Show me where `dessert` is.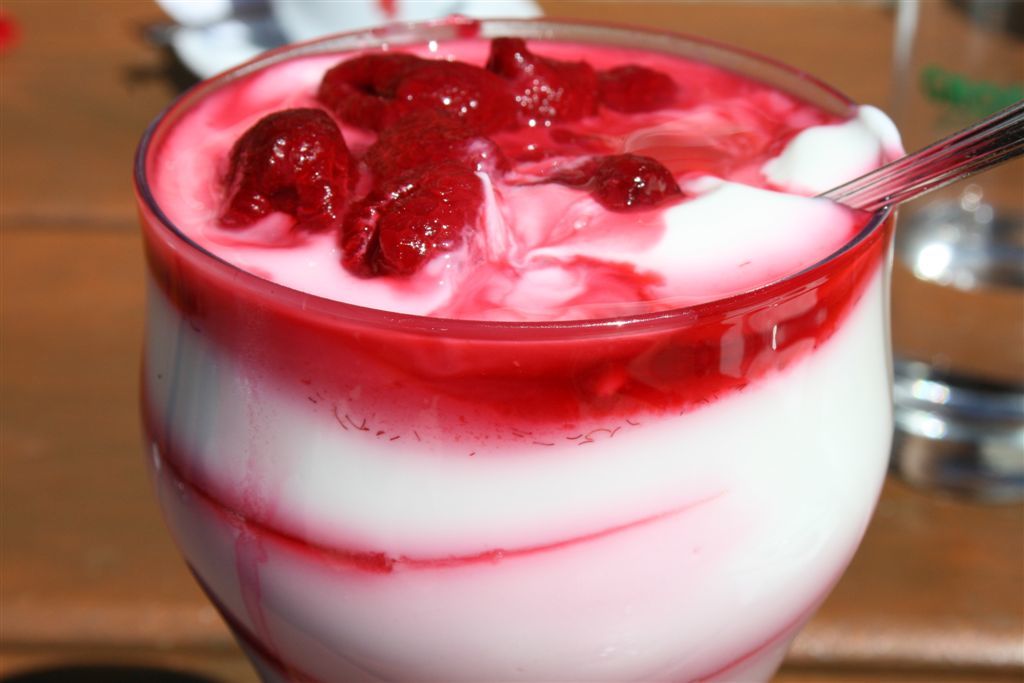
`dessert` is at x1=98 y1=9 x2=974 y2=682.
